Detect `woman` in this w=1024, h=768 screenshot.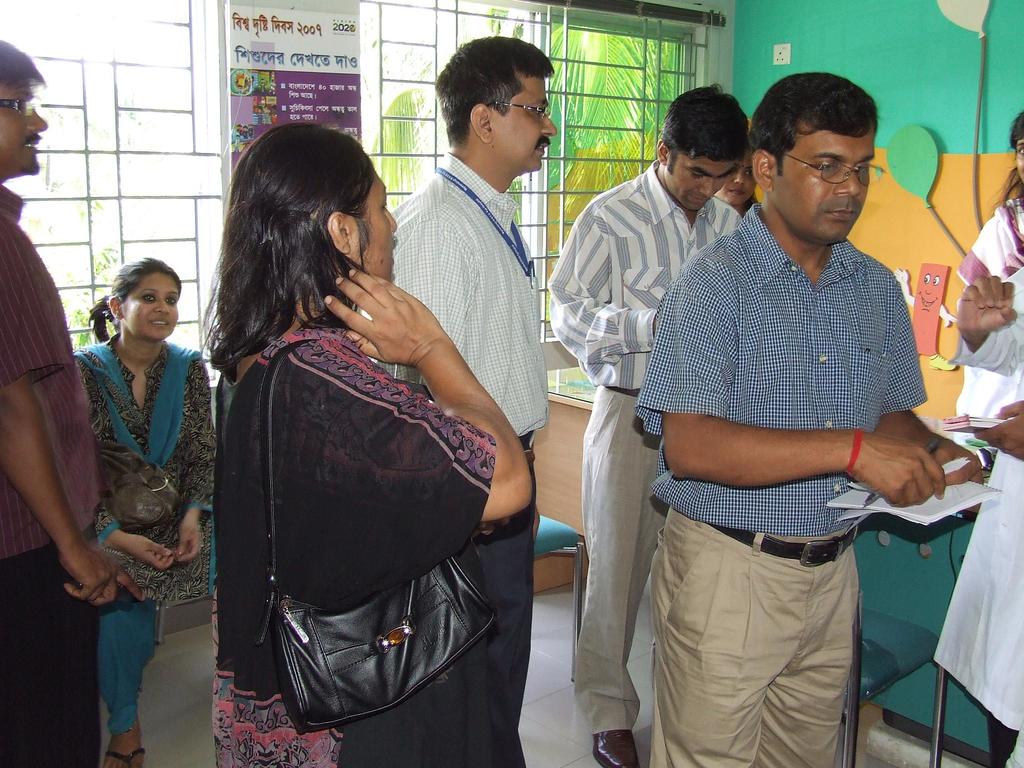
Detection: rect(188, 110, 531, 756).
